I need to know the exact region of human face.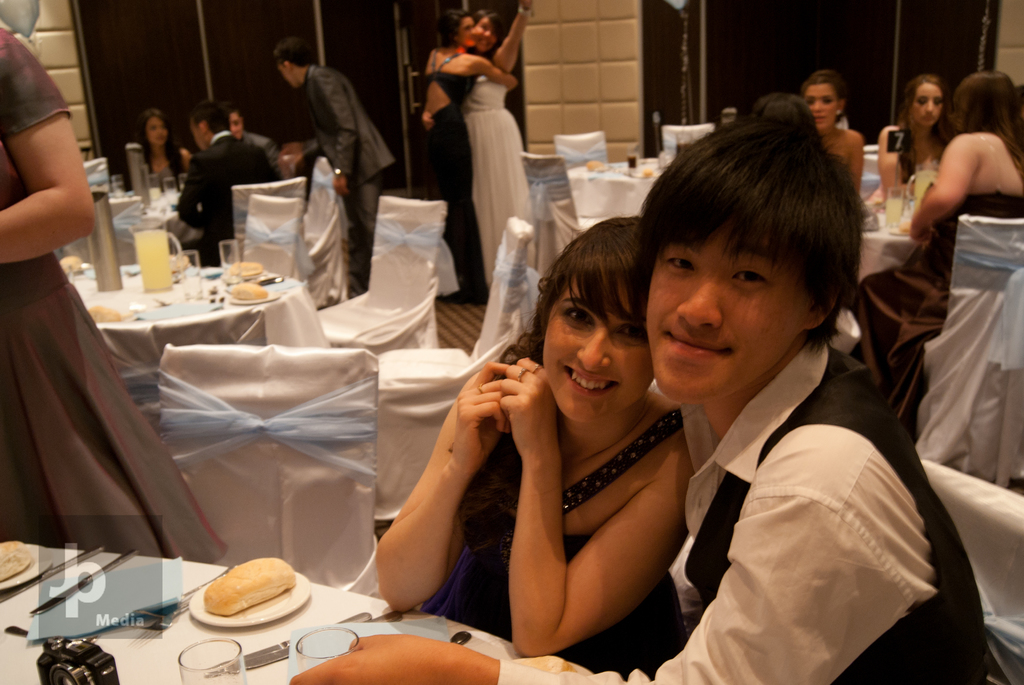
Region: (145, 114, 169, 150).
